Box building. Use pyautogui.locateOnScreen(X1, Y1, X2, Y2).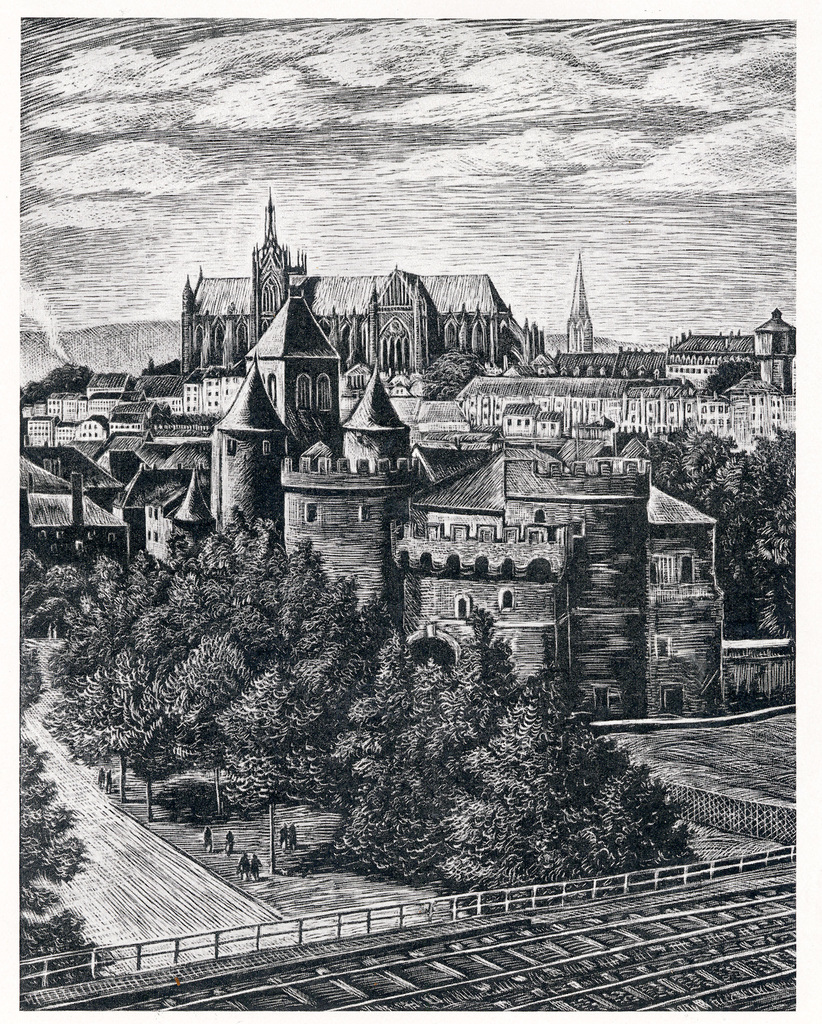
pyautogui.locateOnScreen(204, 365, 225, 417).
